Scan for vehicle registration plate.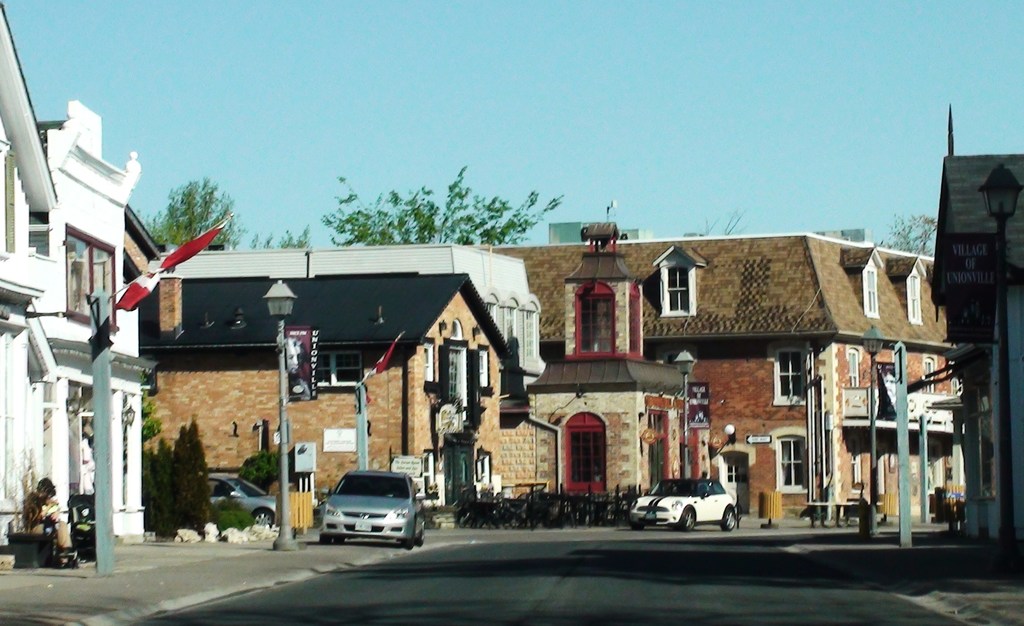
Scan result: left=352, top=520, right=371, bottom=532.
